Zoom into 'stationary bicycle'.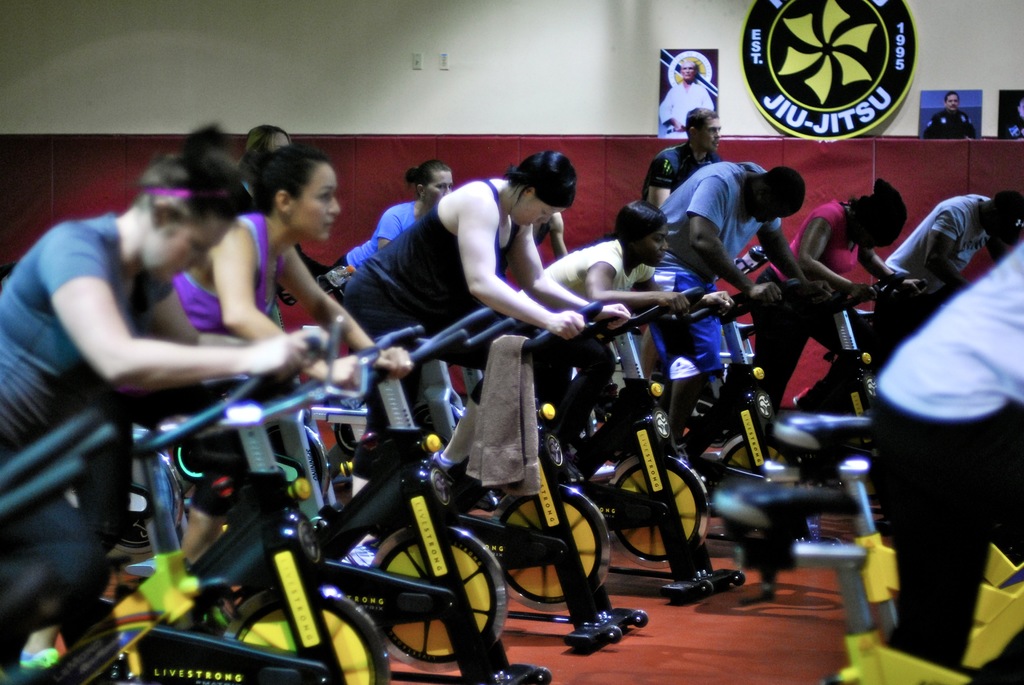
Zoom target: bbox(0, 333, 397, 684).
